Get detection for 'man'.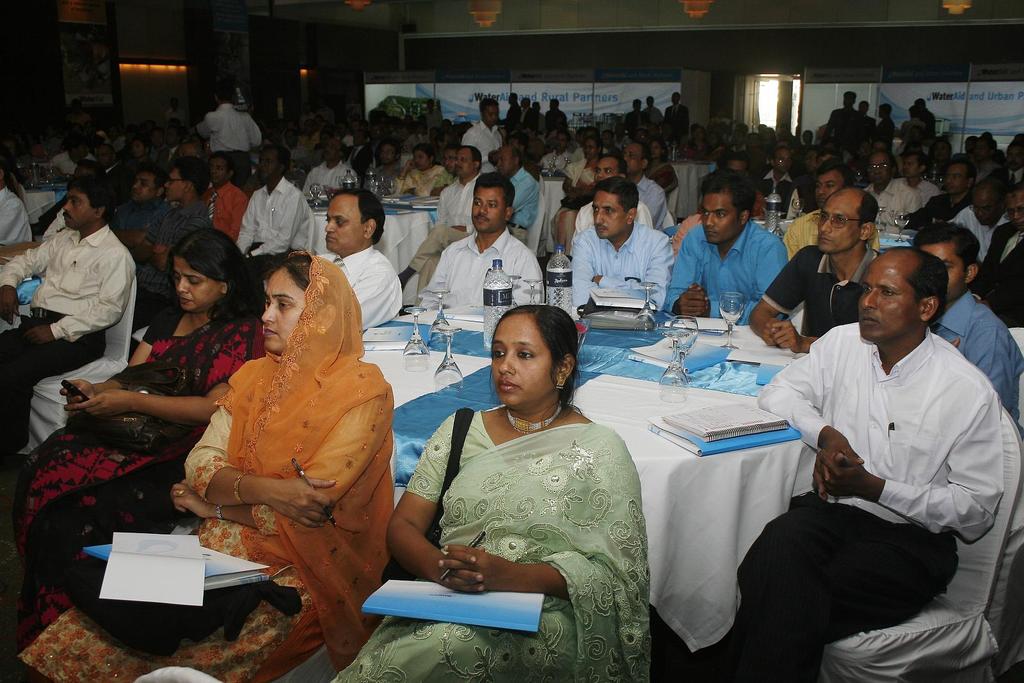
Detection: <bbox>206, 155, 250, 240</bbox>.
